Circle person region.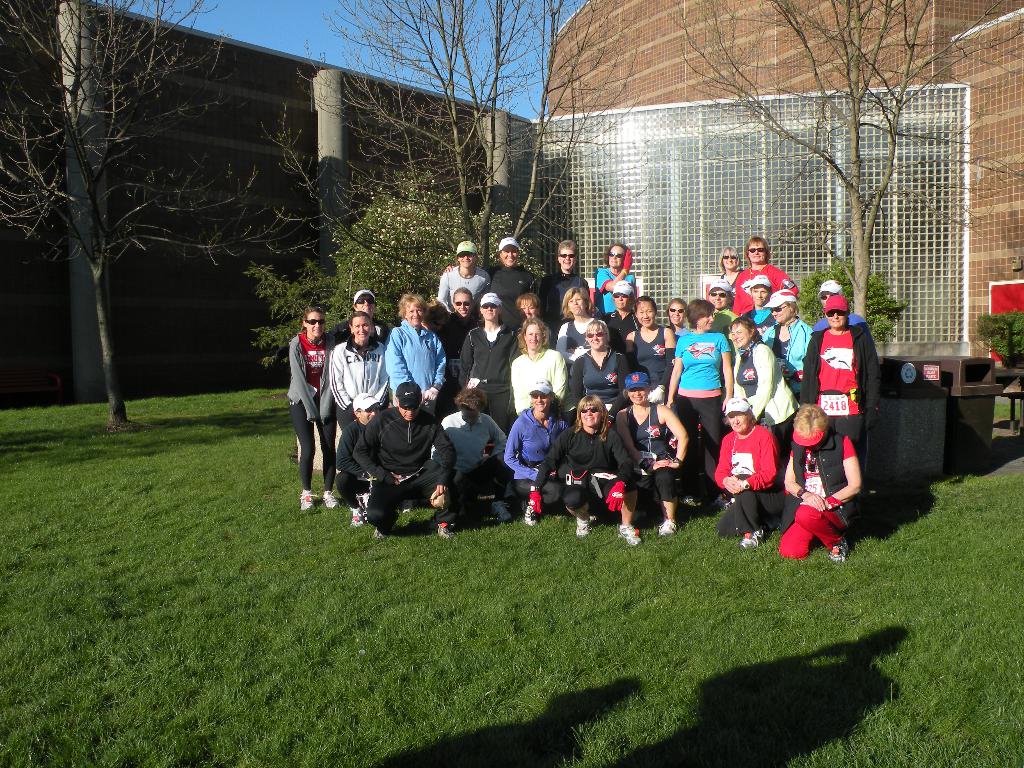
Region: region(714, 239, 753, 290).
